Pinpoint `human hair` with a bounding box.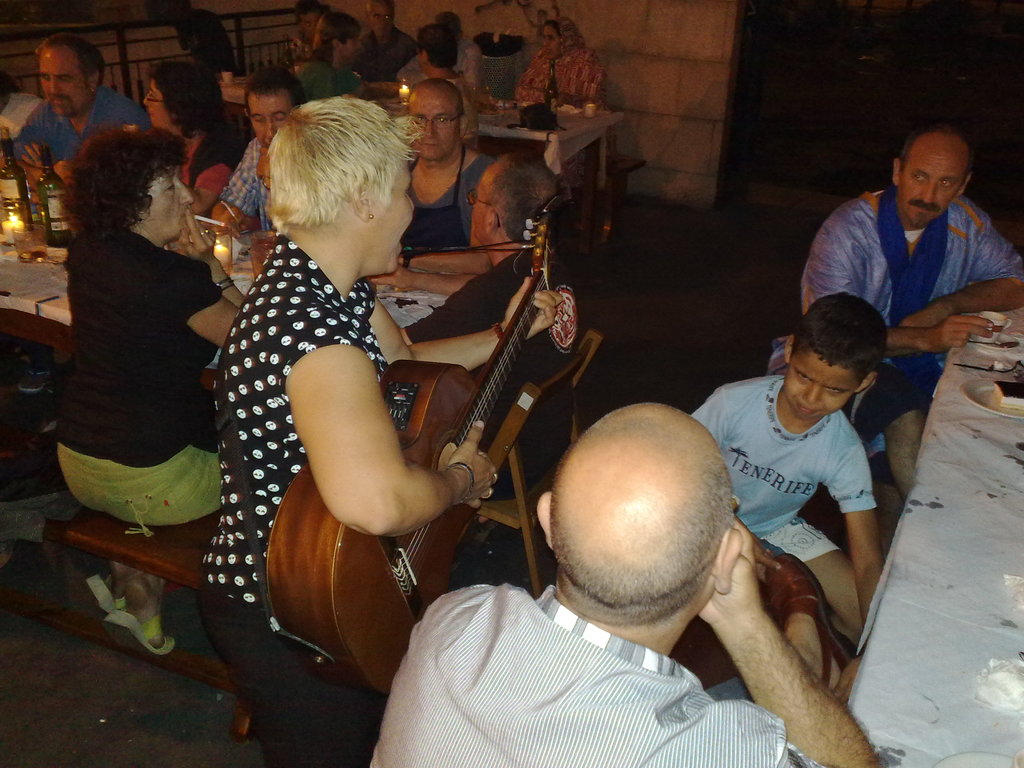
region(492, 156, 558, 242).
